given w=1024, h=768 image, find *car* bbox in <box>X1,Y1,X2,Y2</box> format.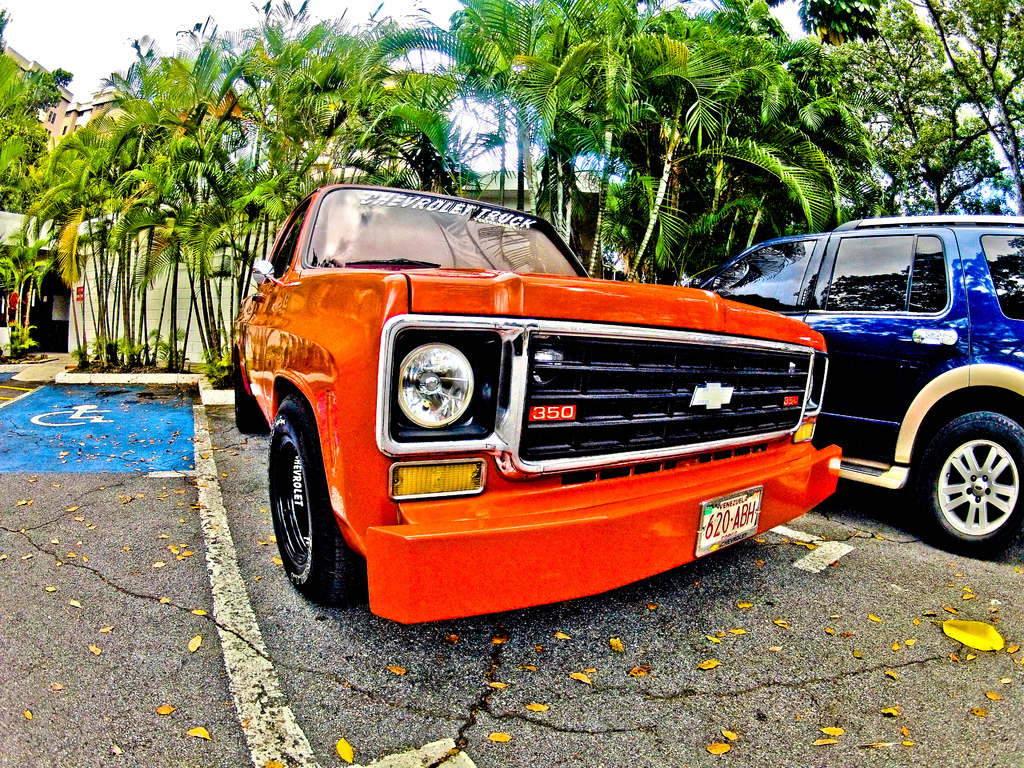
<box>691,209,1023,552</box>.
